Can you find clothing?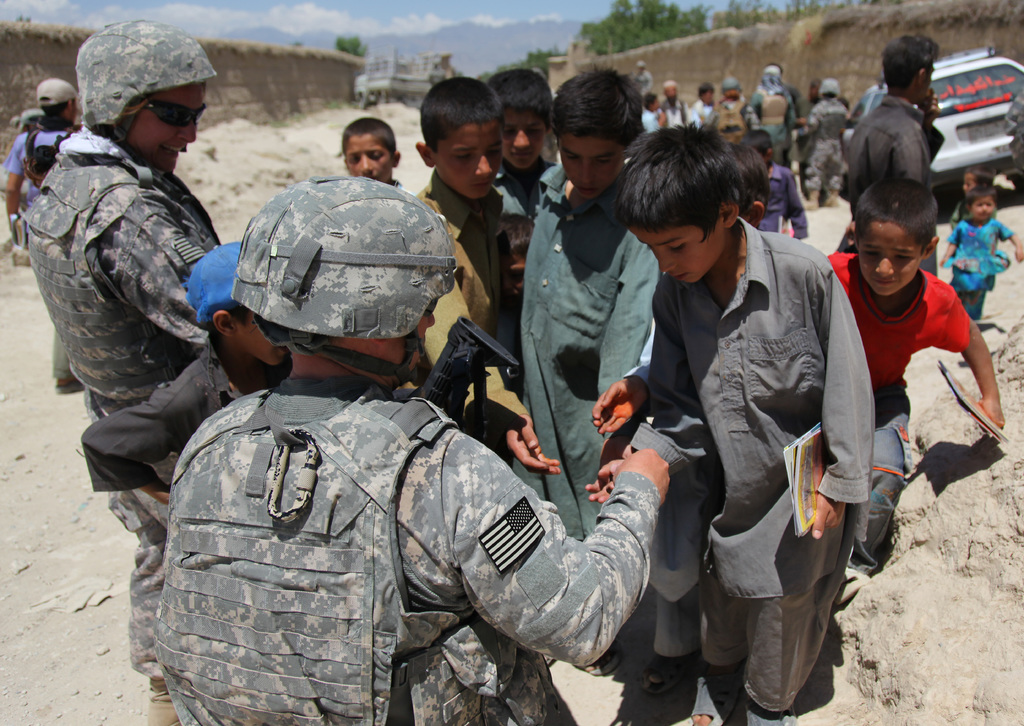
Yes, bounding box: Rect(820, 246, 979, 567).
